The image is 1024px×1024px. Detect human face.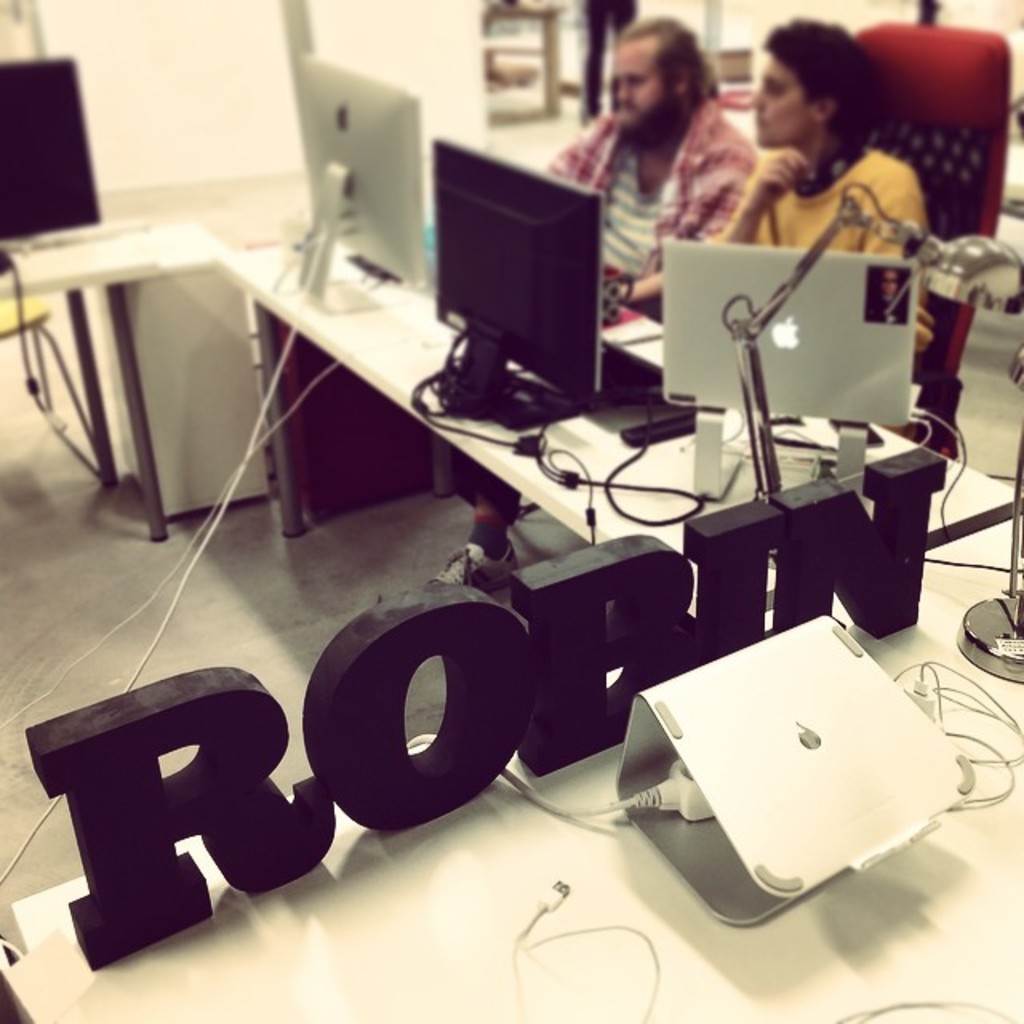
Detection: <region>750, 56, 814, 147</region>.
